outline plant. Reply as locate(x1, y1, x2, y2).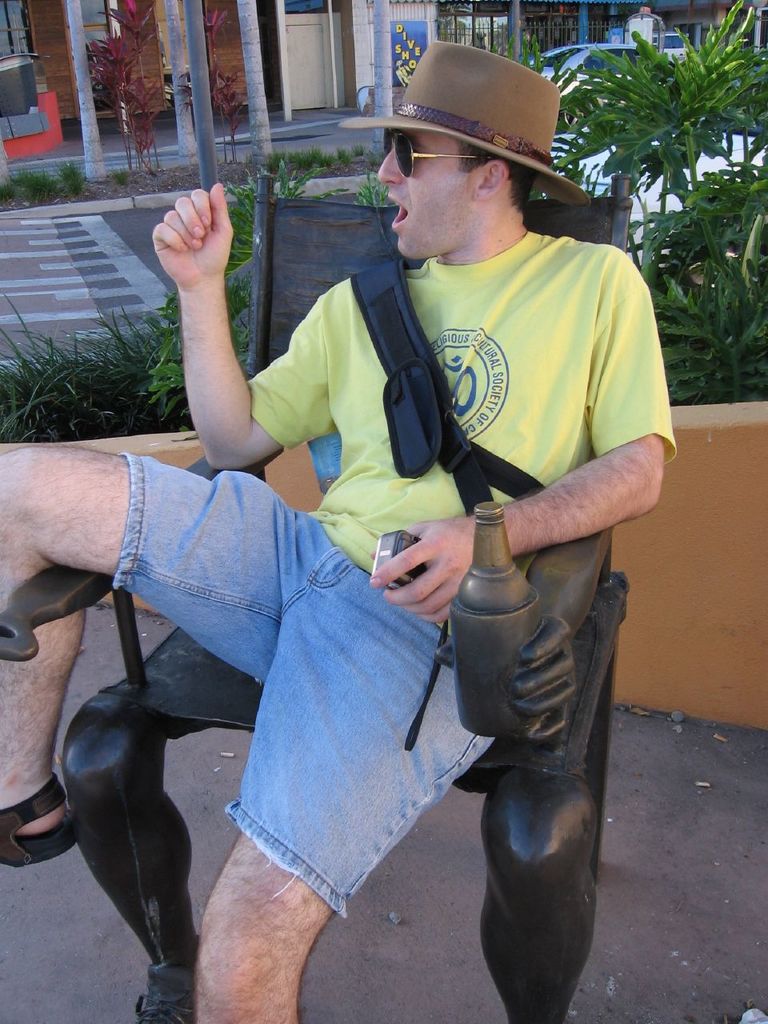
locate(274, 156, 352, 205).
